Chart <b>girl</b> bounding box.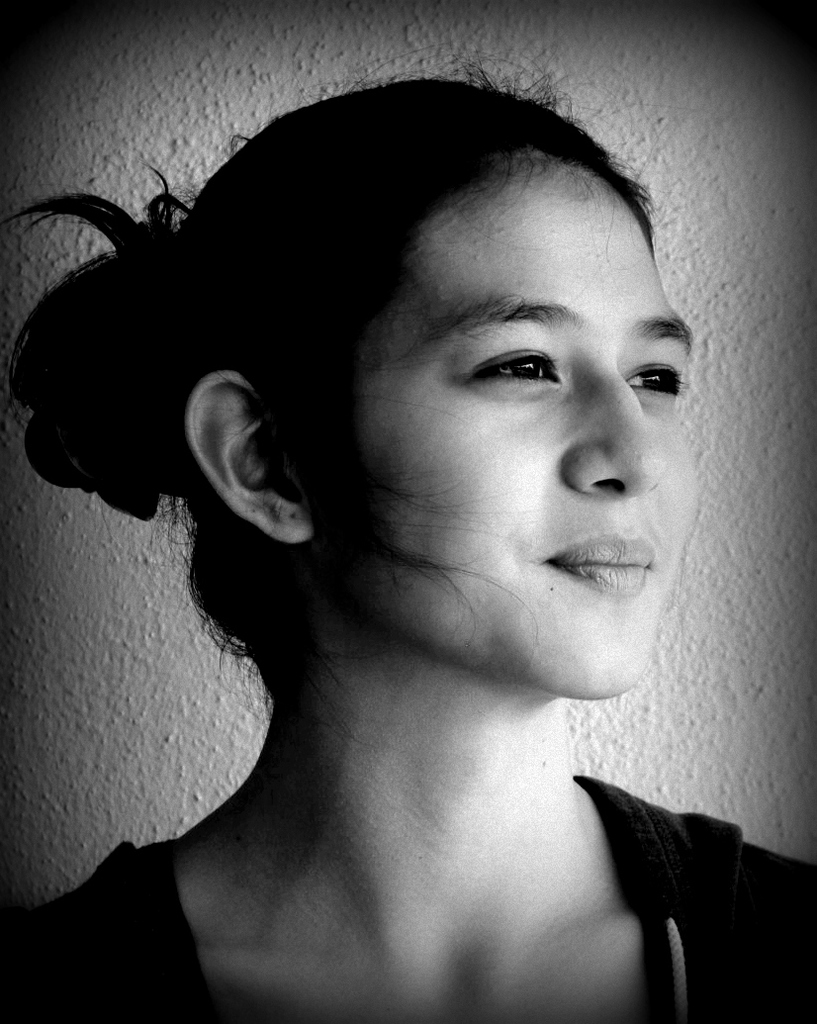
Charted: 0/64/816/1023.
